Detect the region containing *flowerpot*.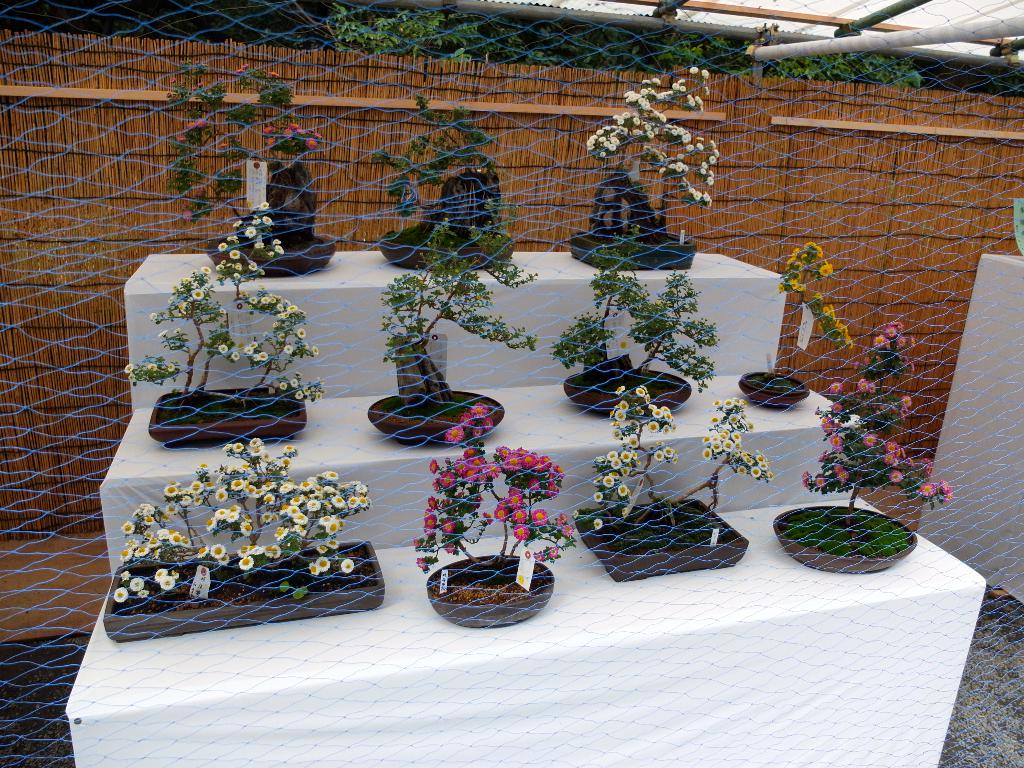
<region>562, 362, 690, 414</region>.
